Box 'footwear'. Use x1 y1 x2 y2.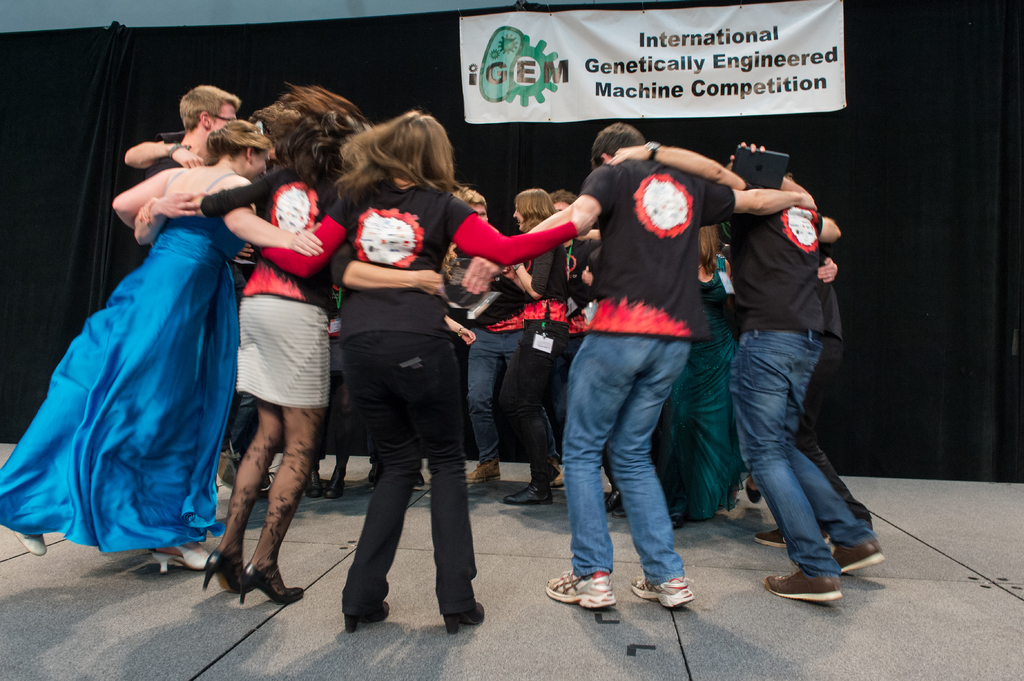
463 458 502 483.
